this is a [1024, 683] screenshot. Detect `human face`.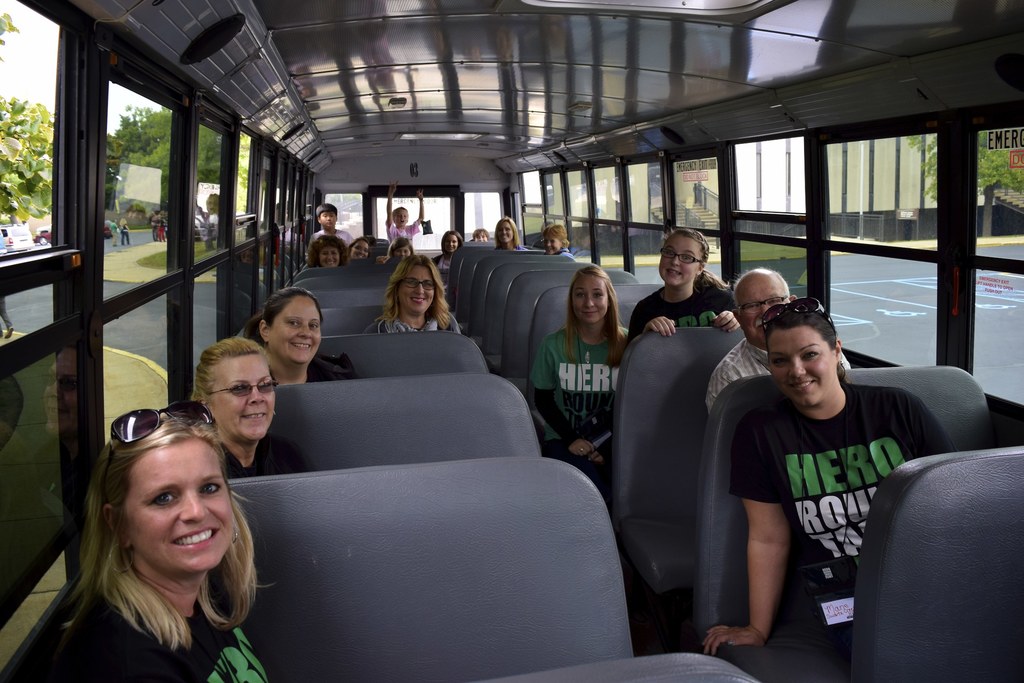
left=657, top=234, right=697, bottom=284.
